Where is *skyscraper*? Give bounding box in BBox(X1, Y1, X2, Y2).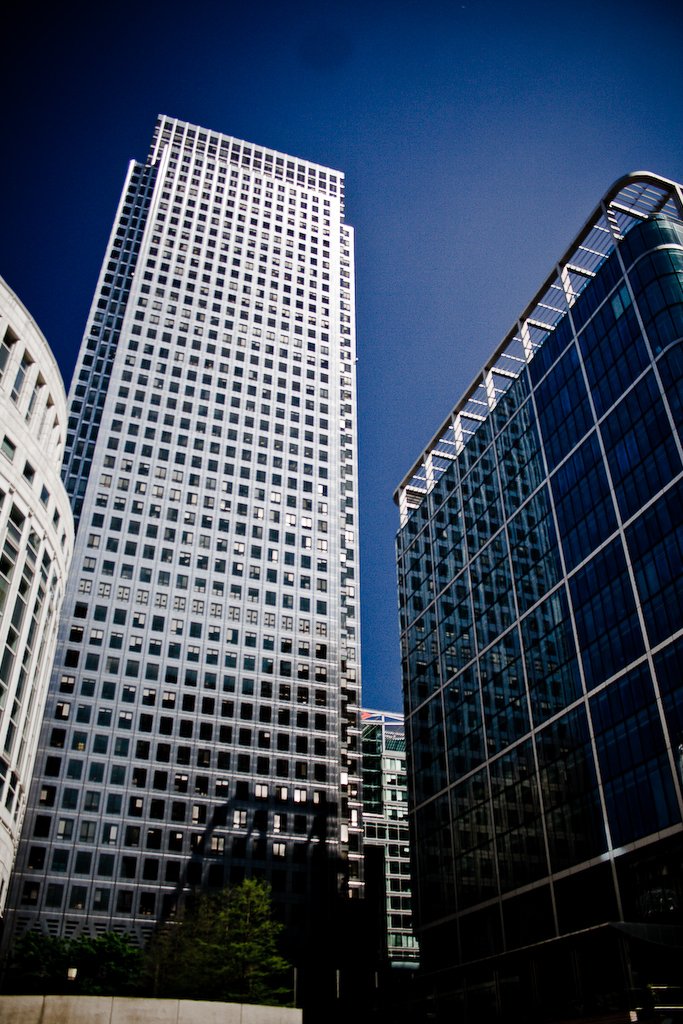
BBox(3, 100, 446, 985).
